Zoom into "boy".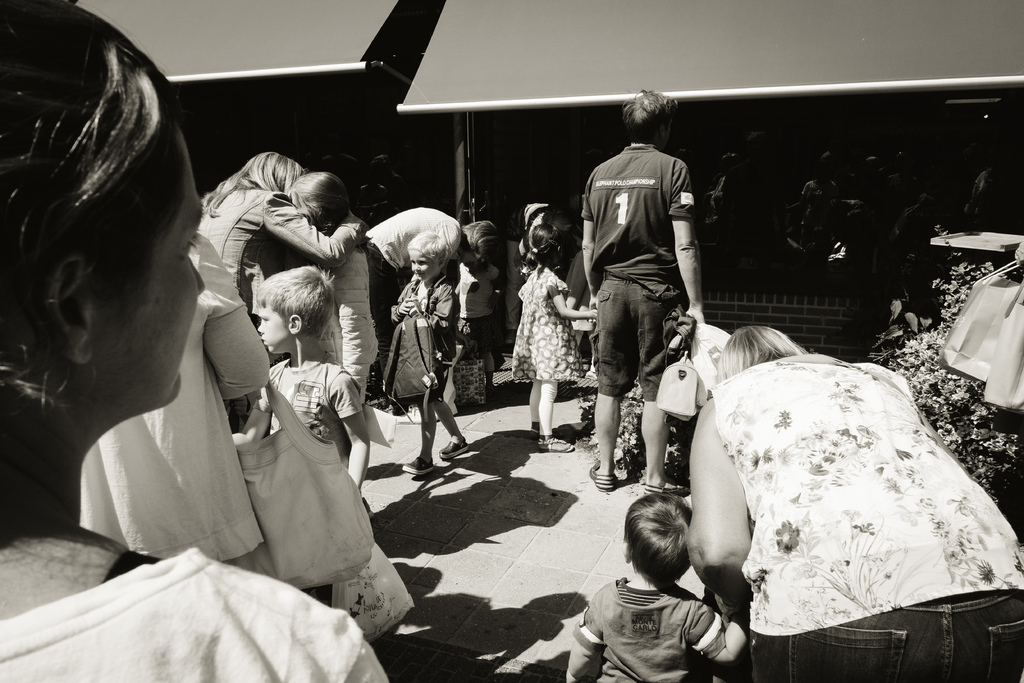
Zoom target: box(561, 488, 766, 682).
